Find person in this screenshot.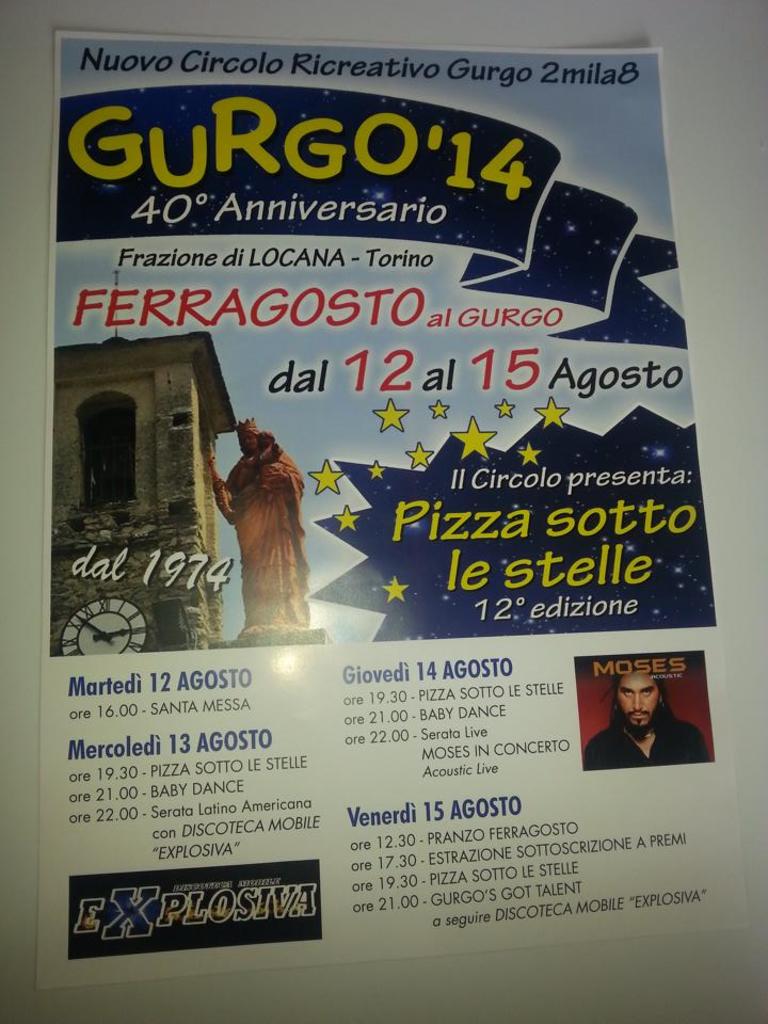
The bounding box for person is 596 657 699 779.
